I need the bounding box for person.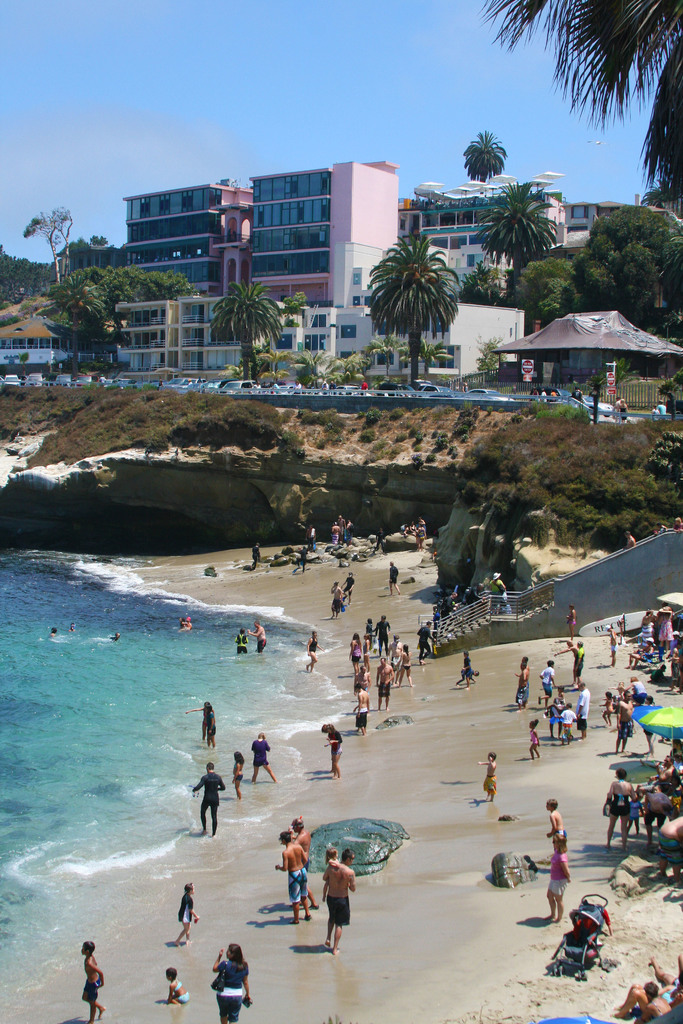
Here it is: Rect(158, 380, 163, 387).
